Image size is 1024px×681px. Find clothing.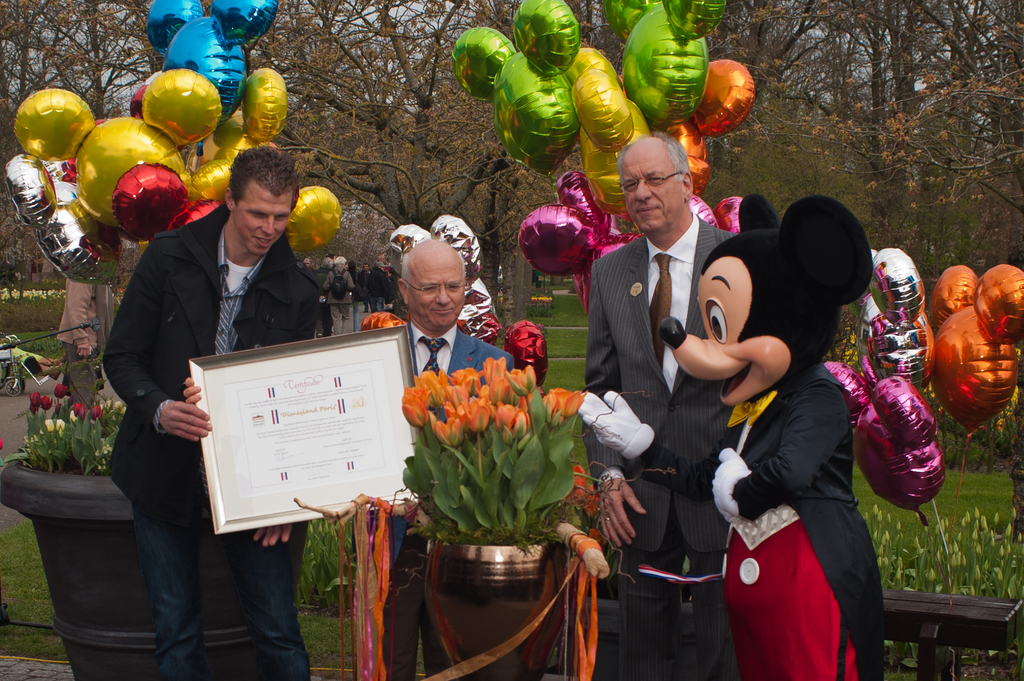
[102, 197, 316, 680].
